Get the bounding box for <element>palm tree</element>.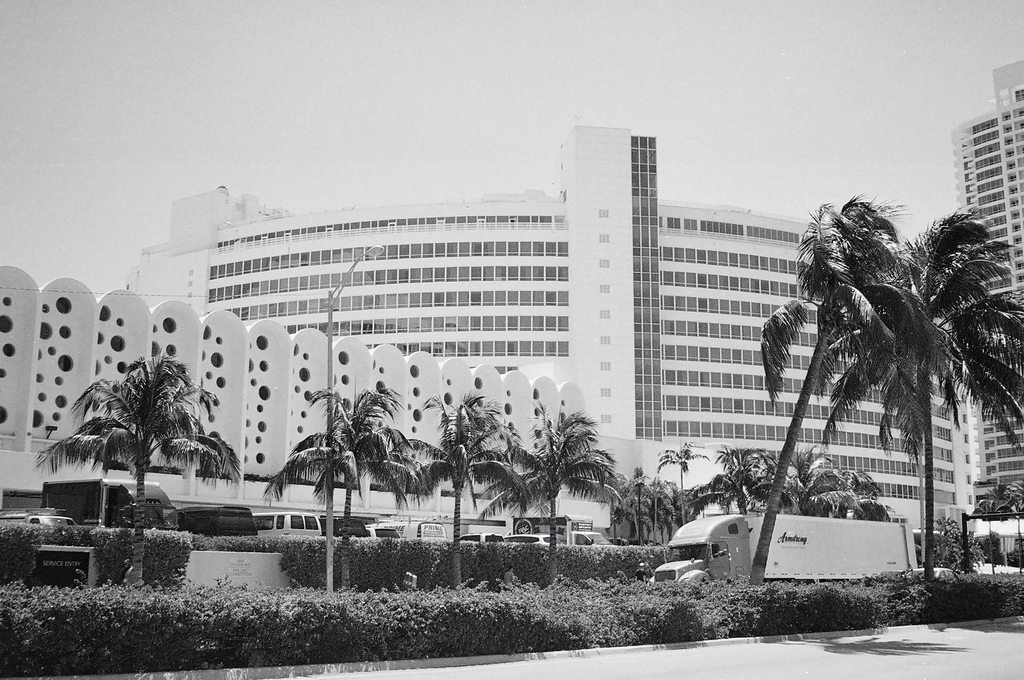
<box>713,444,751,524</box>.
